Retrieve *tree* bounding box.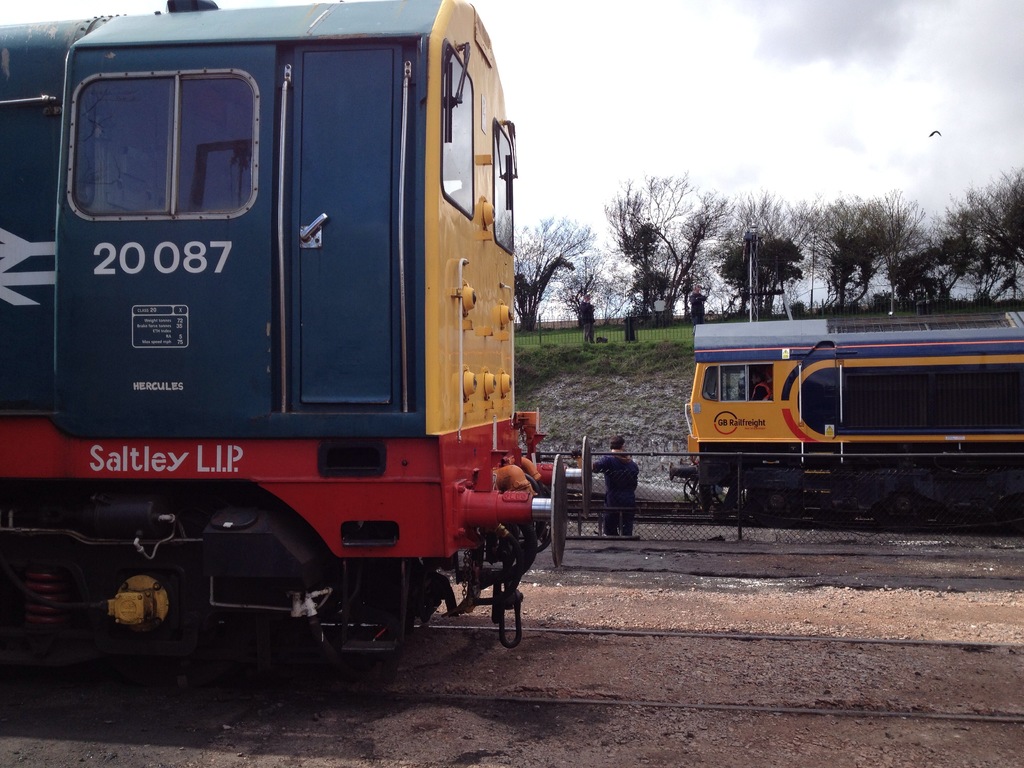
Bounding box: <region>504, 213, 606, 327</region>.
